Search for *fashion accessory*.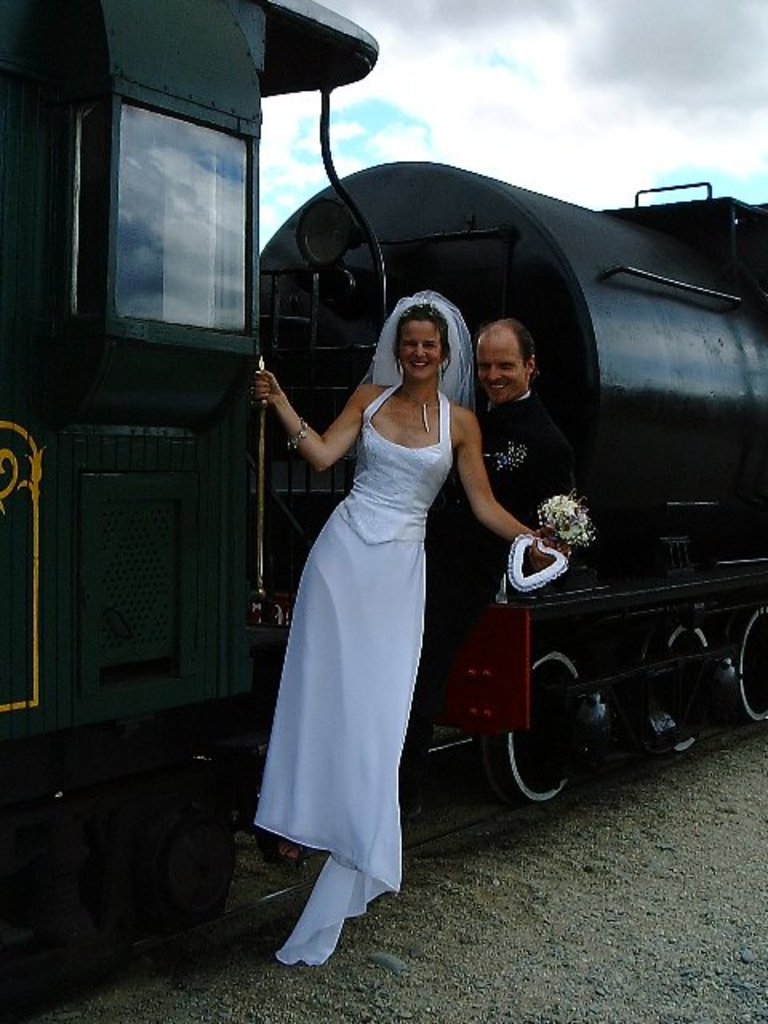
Found at rect(357, 283, 477, 405).
